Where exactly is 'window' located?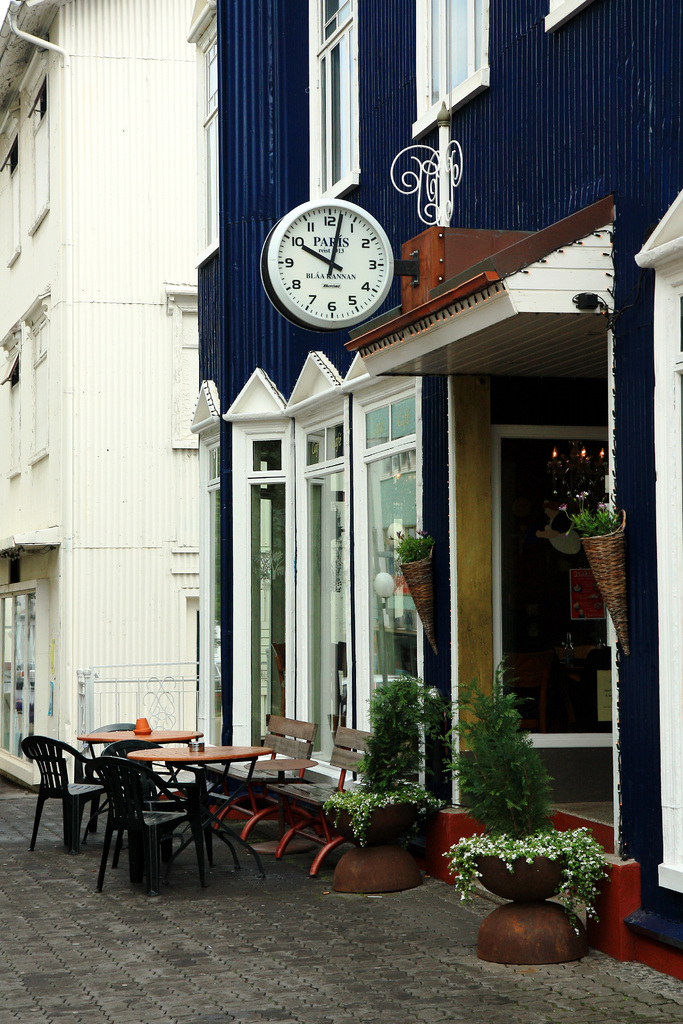
Its bounding box is {"x1": 413, "y1": 0, "x2": 498, "y2": 140}.
